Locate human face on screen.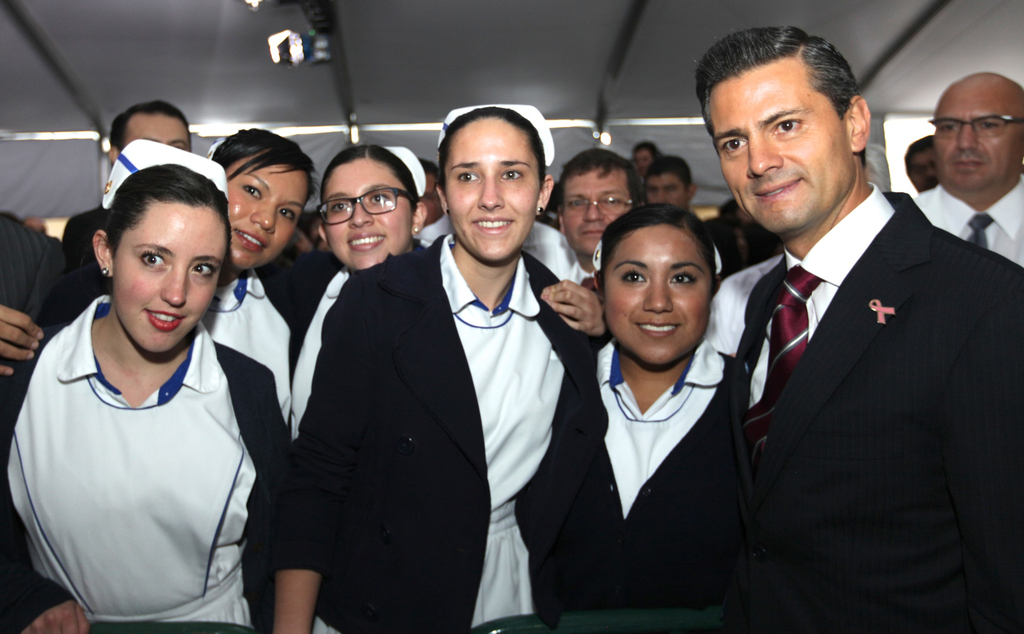
On screen at bbox=(441, 113, 545, 263).
